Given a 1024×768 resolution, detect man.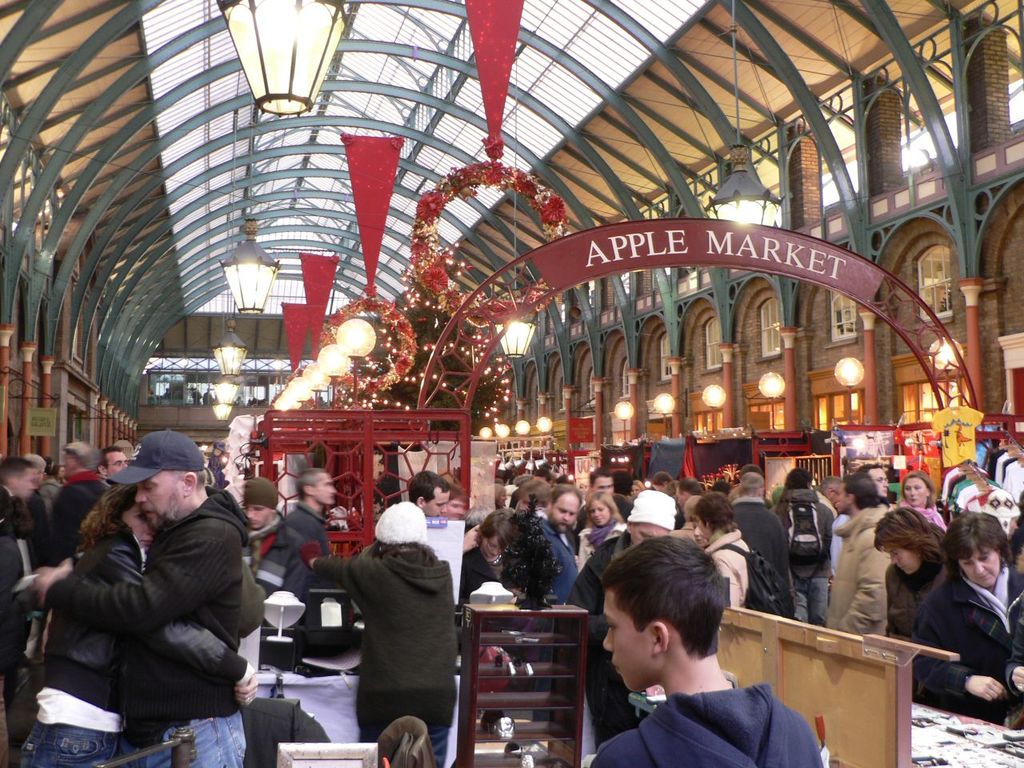
855,465,891,501.
